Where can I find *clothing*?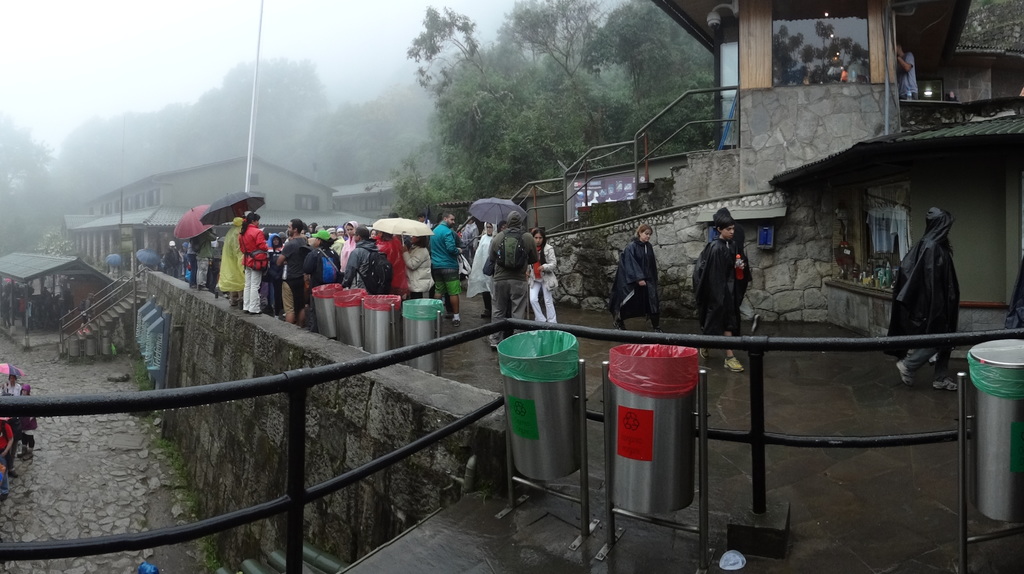
You can find it at (1000,255,1023,335).
